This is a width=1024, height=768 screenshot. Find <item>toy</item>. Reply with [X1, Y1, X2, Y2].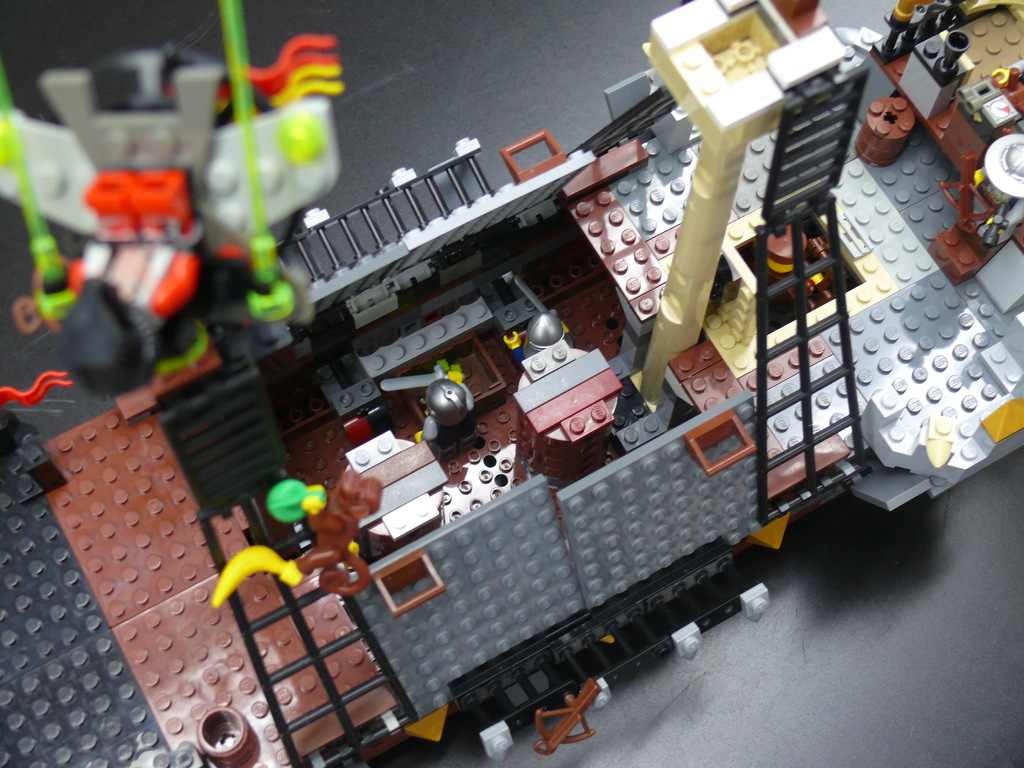
[298, 267, 556, 443].
